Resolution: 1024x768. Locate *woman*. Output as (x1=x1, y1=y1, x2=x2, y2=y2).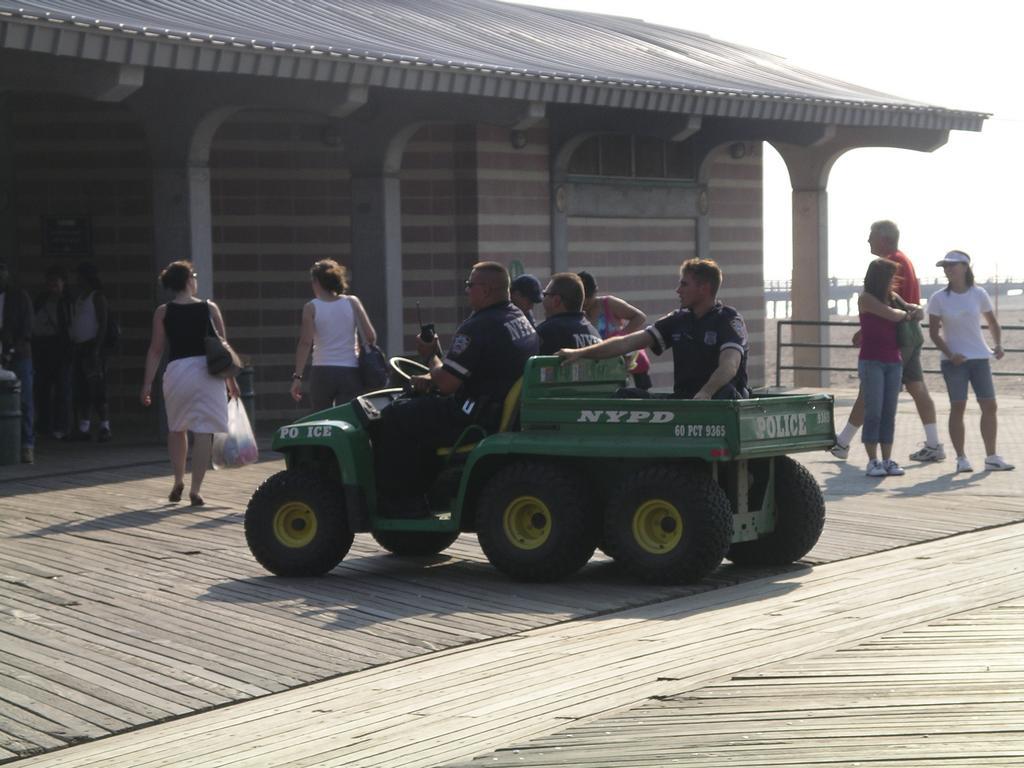
(x1=141, y1=260, x2=242, y2=508).
